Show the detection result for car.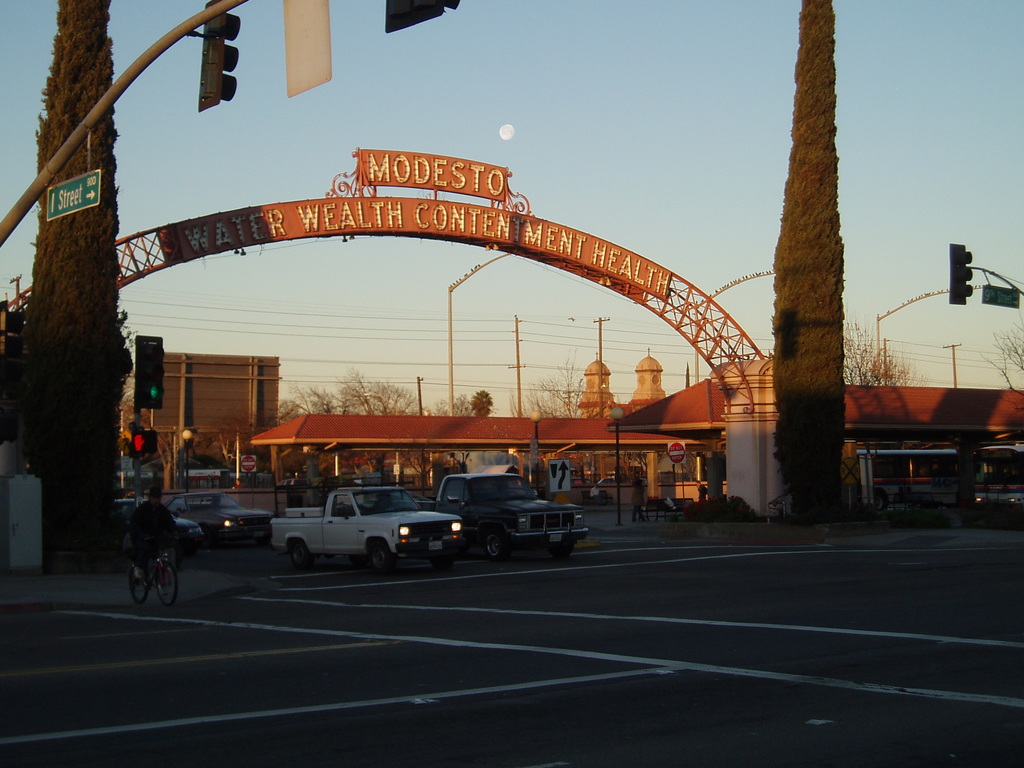
<region>161, 490, 276, 552</region>.
